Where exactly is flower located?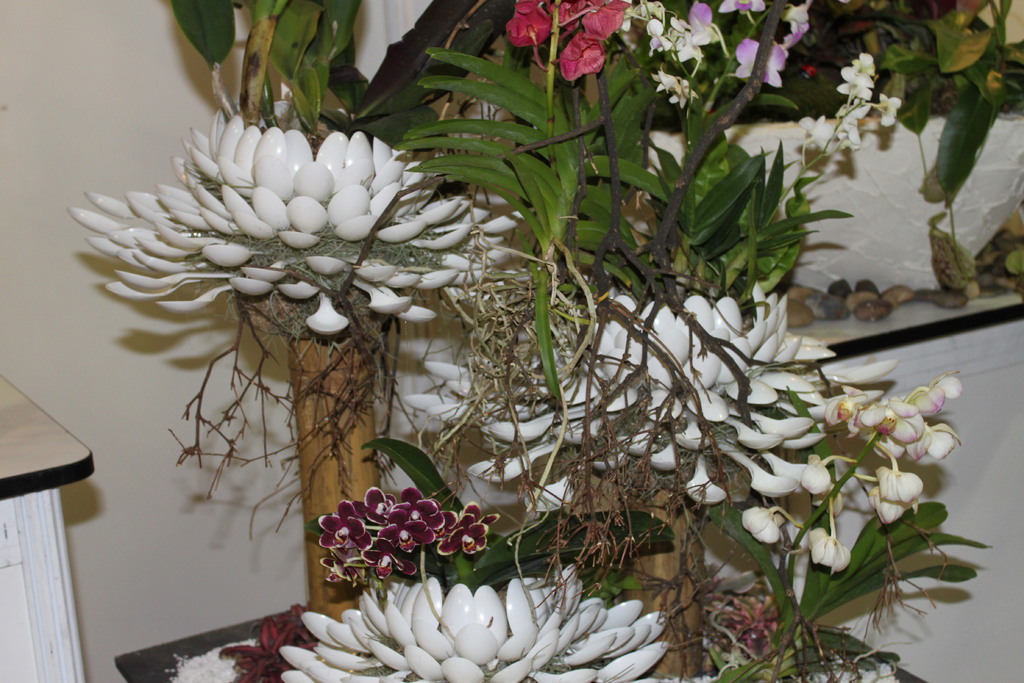
Its bounding box is {"left": 70, "top": 112, "right": 522, "bottom": 340}.
